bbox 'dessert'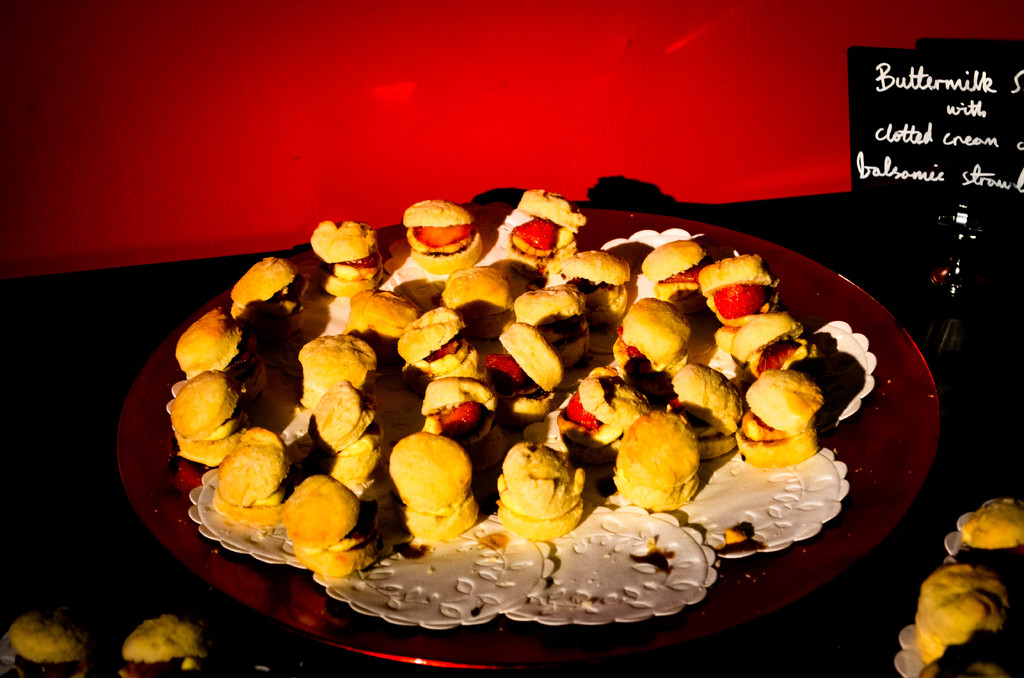
crop(731, 313, 808, 383)
